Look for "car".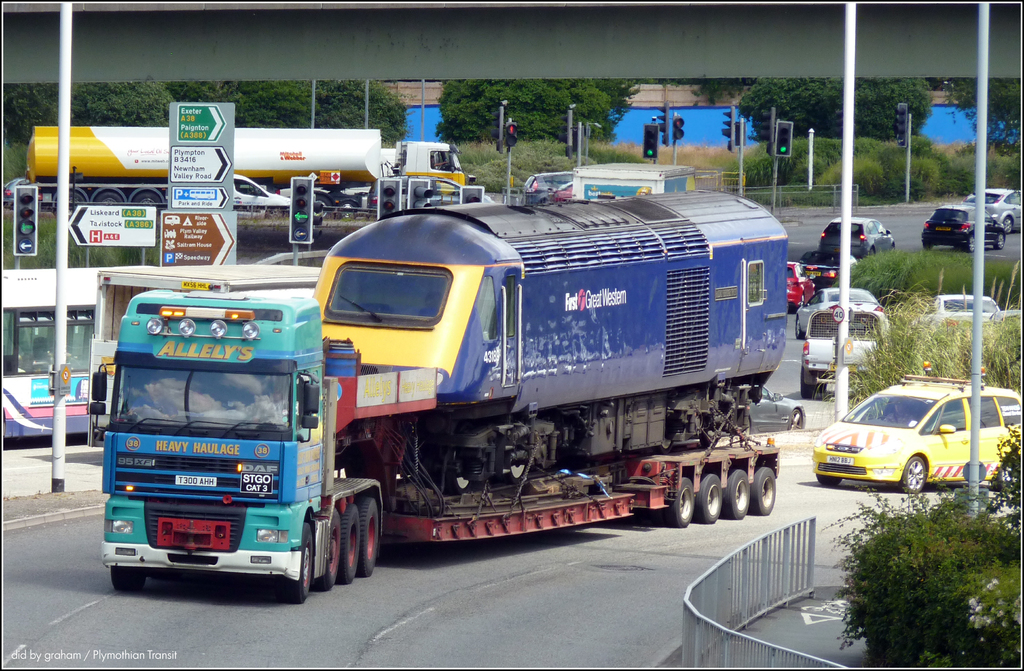
Found: {"x1": 792, "y1": 280, "x2": 870, "y2": 336}.
